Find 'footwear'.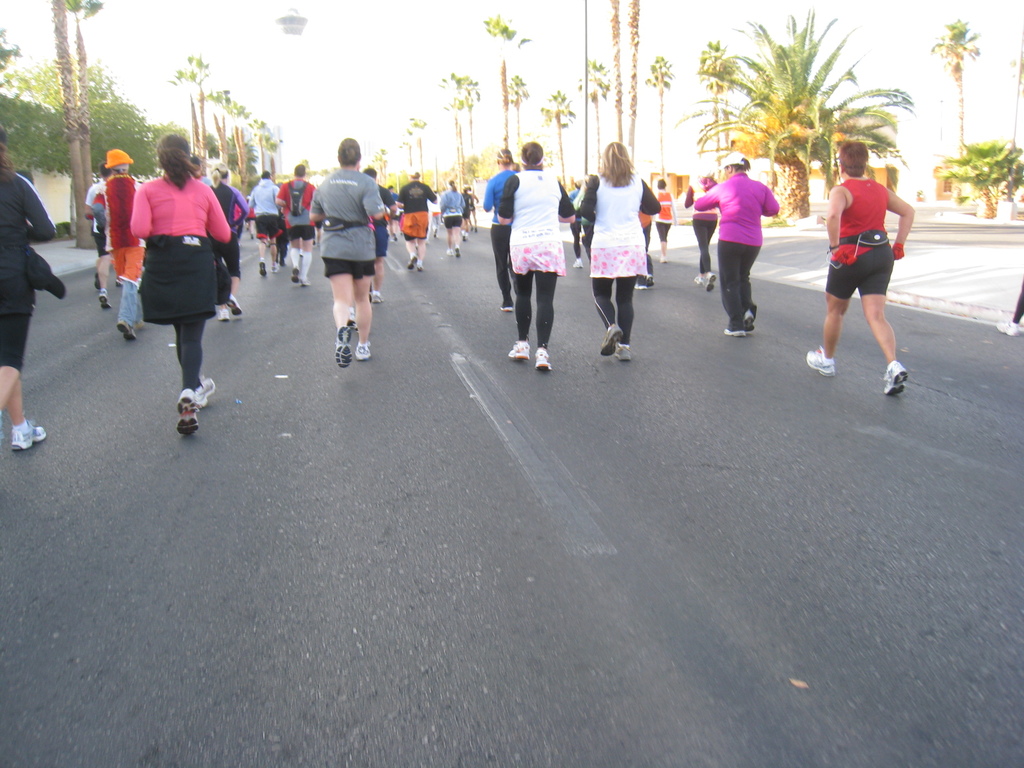
(883, 360, 907, 395).
